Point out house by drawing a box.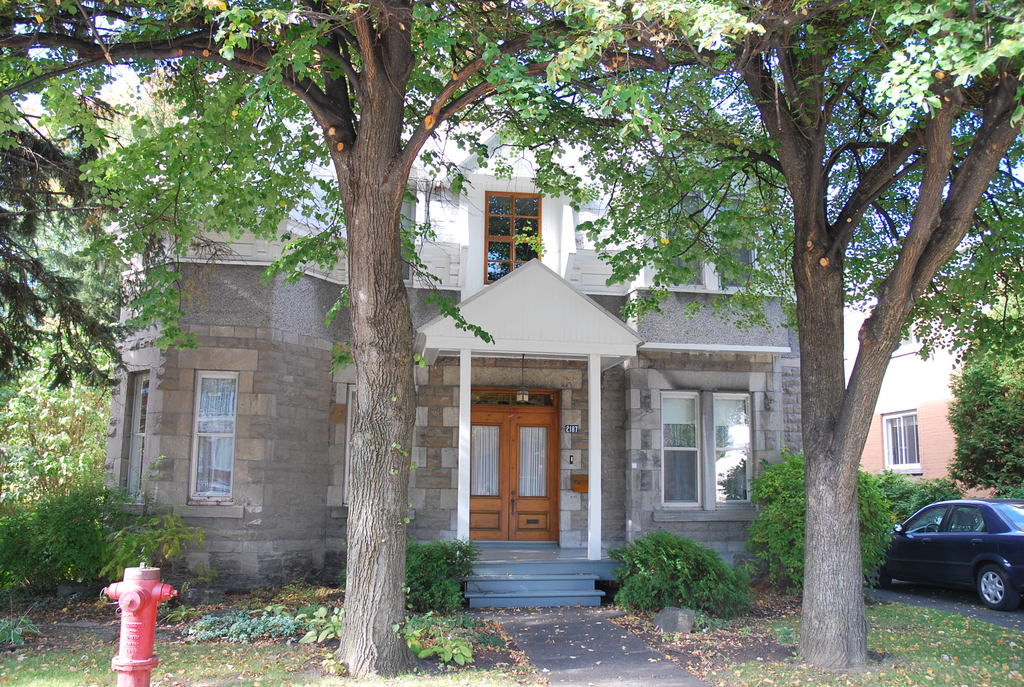
pyautogui.locateOnScreen(840, 269, 1023, 494).
